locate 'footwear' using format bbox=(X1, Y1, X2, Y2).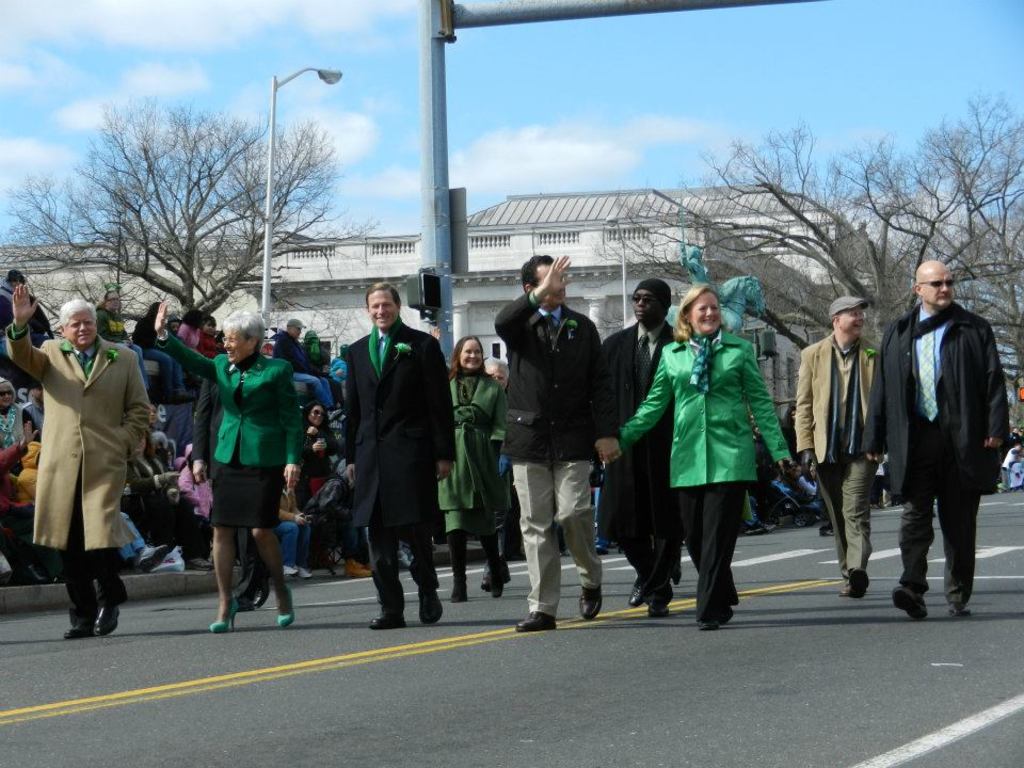
bbox=(893, 586, 927, 623).
